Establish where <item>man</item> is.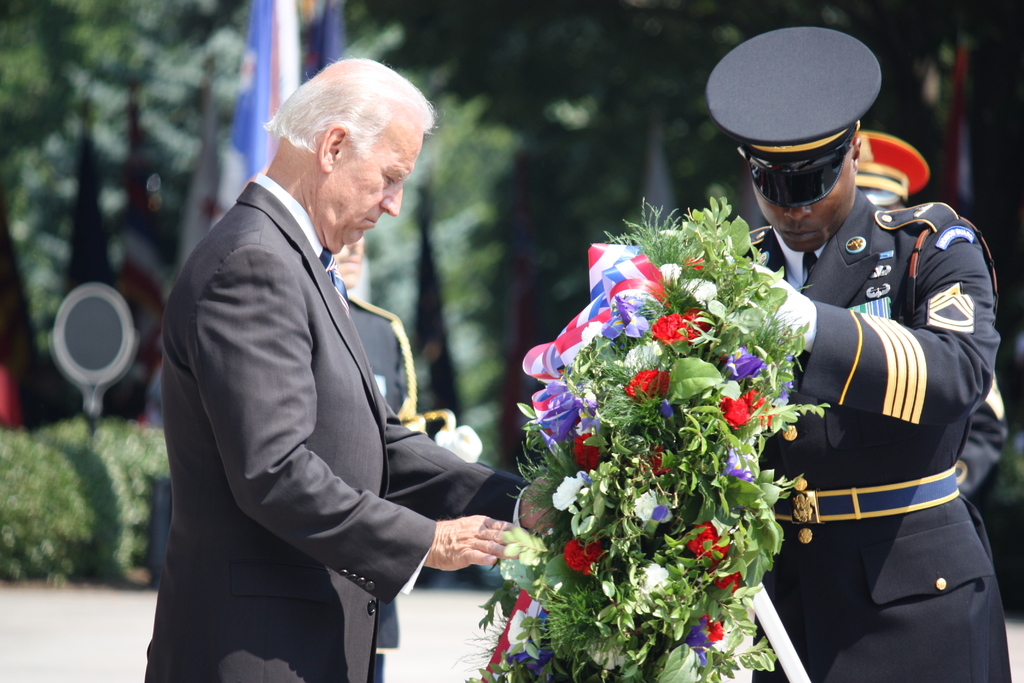
Established at (854, 131, 1012, 498).
